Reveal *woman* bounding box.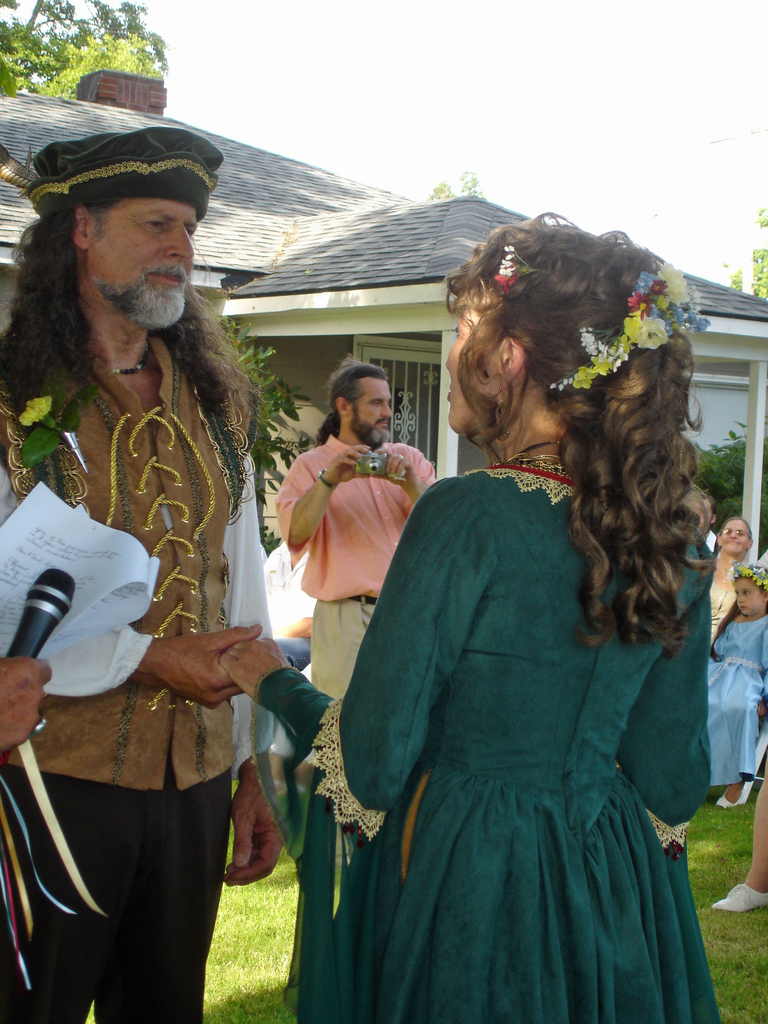
Revealed: select_region(689, 502, 751, 652).
